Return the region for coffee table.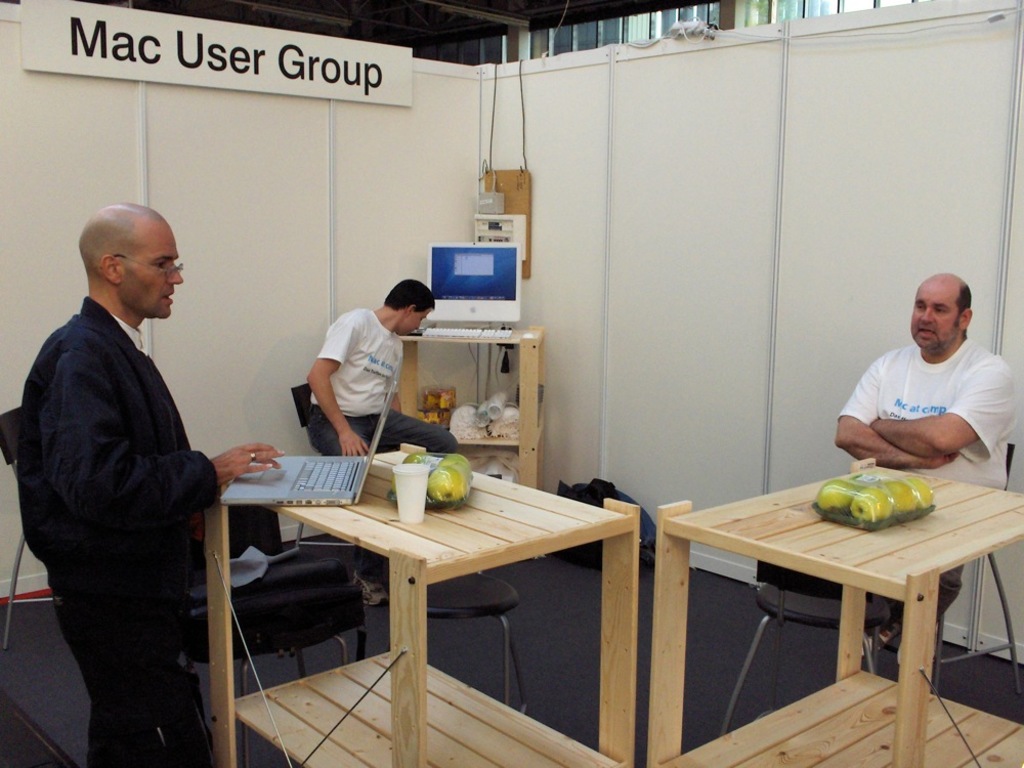
(651, 459, 1023, 767).
